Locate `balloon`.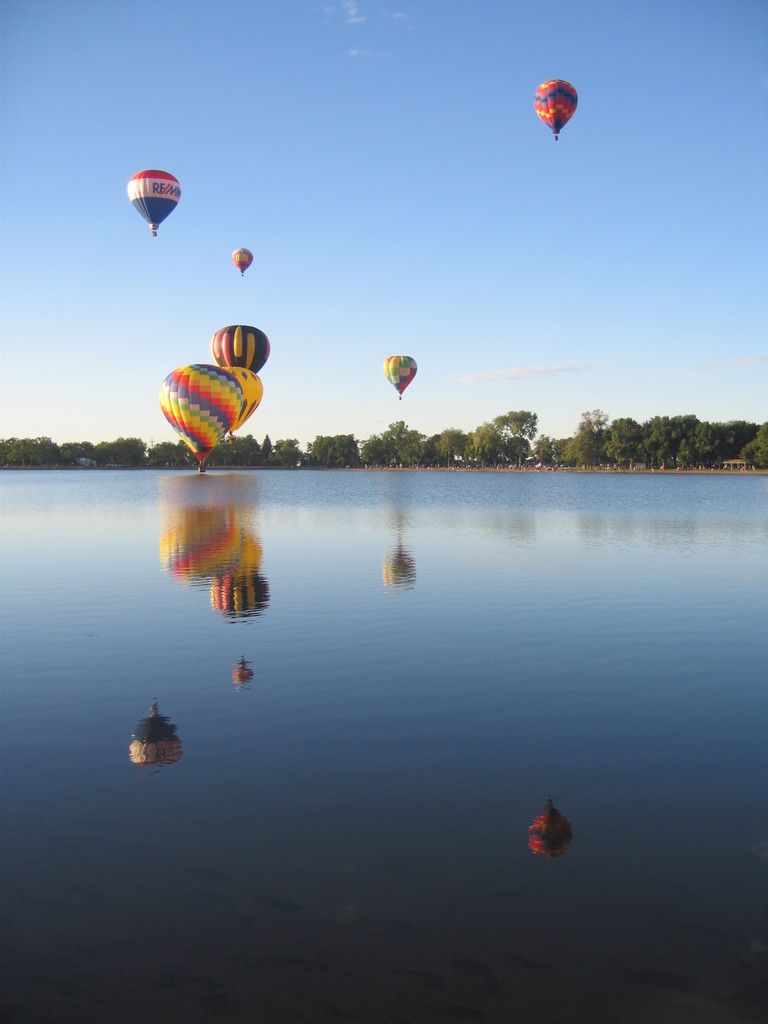
Bounding box: 383/356/418/393.
